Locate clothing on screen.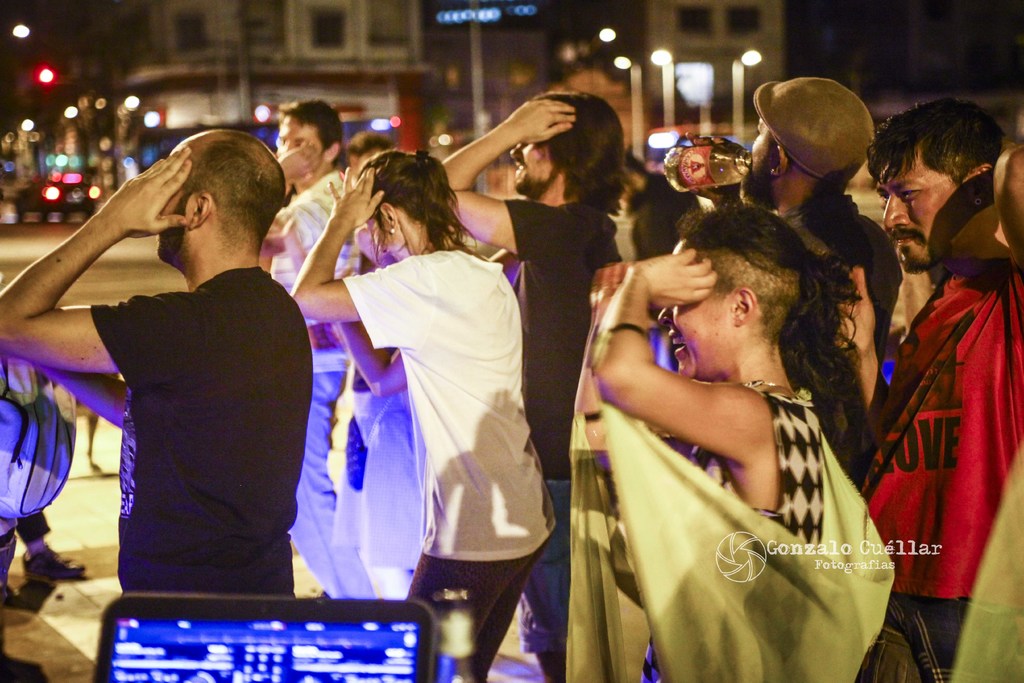
On screen at (58,183,316,623).
